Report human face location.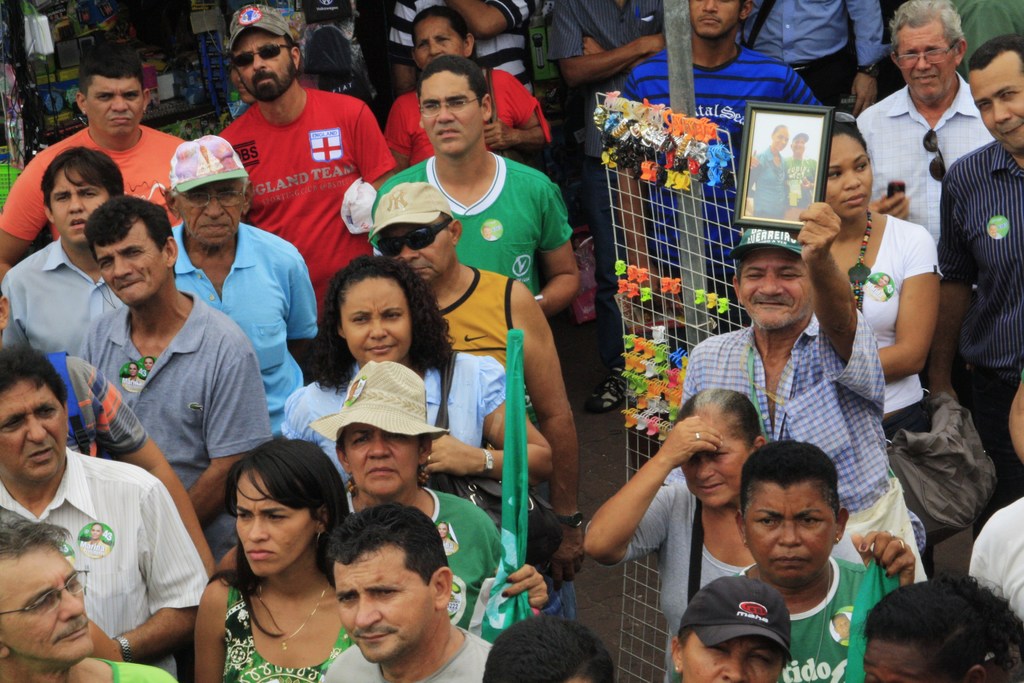
Report: detection(858, 641, 945, 682).
